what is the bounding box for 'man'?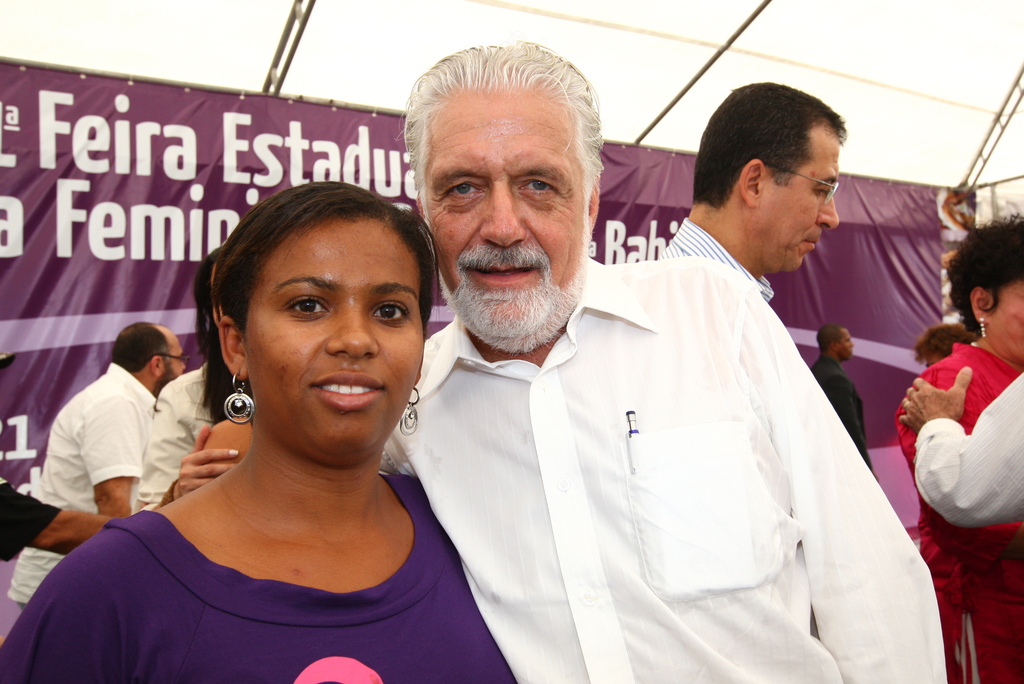
[x1=808, y1=322, x2=877, y2=482].
